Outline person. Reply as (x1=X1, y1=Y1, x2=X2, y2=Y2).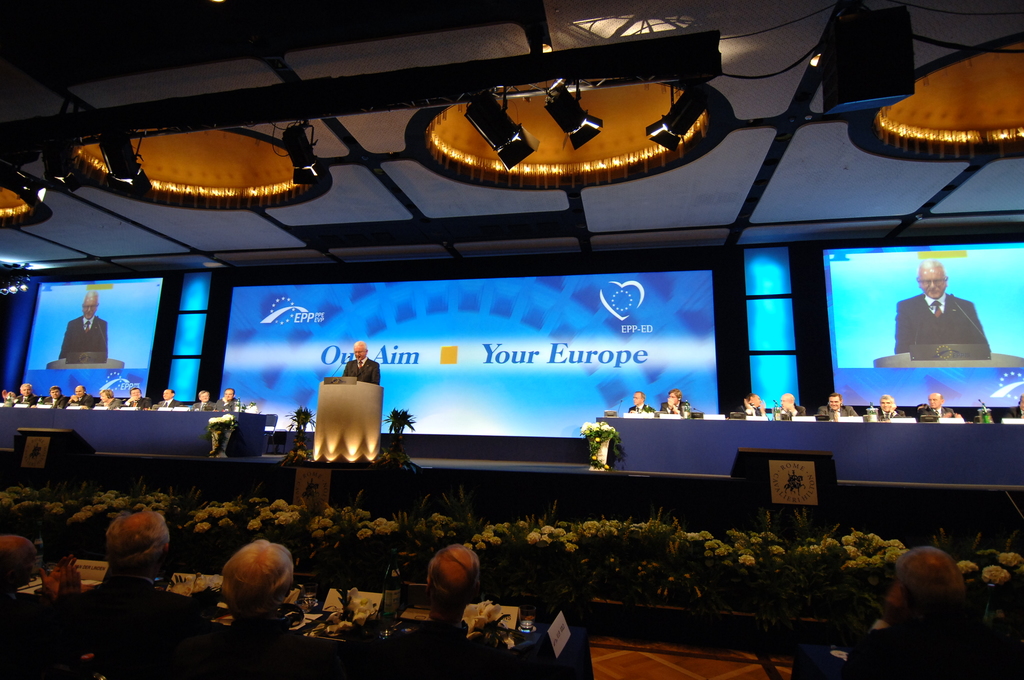
(x1=660, y1=389, x2=690, y2=411).
